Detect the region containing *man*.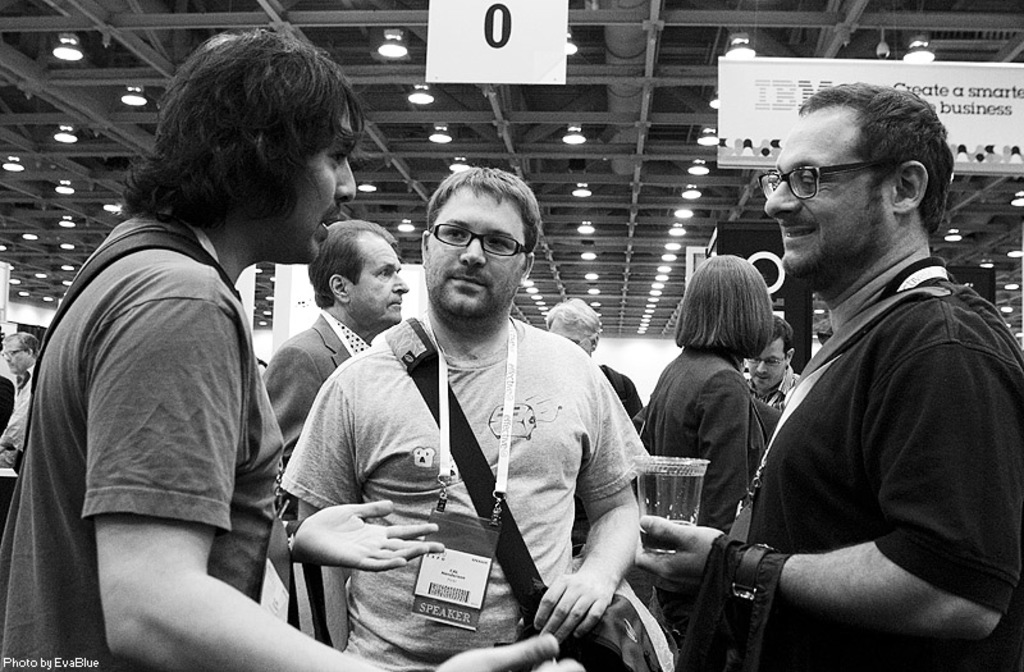
<bbox>749, 317, 797, 412</bbox>.
